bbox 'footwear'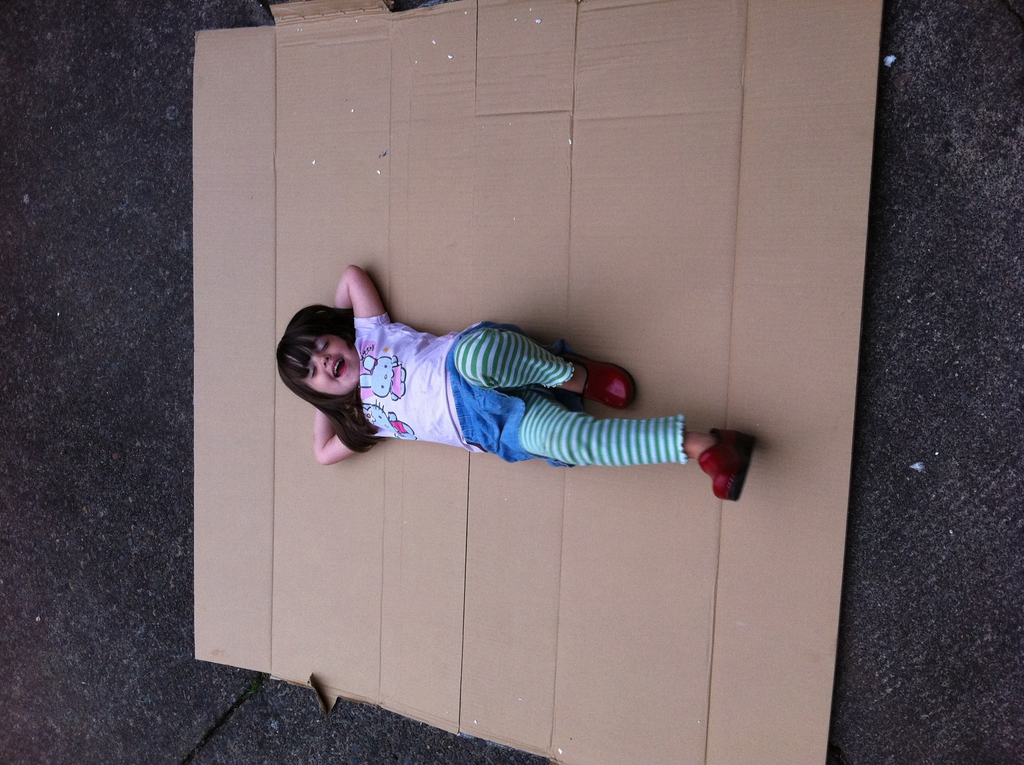
556 355 637 409
